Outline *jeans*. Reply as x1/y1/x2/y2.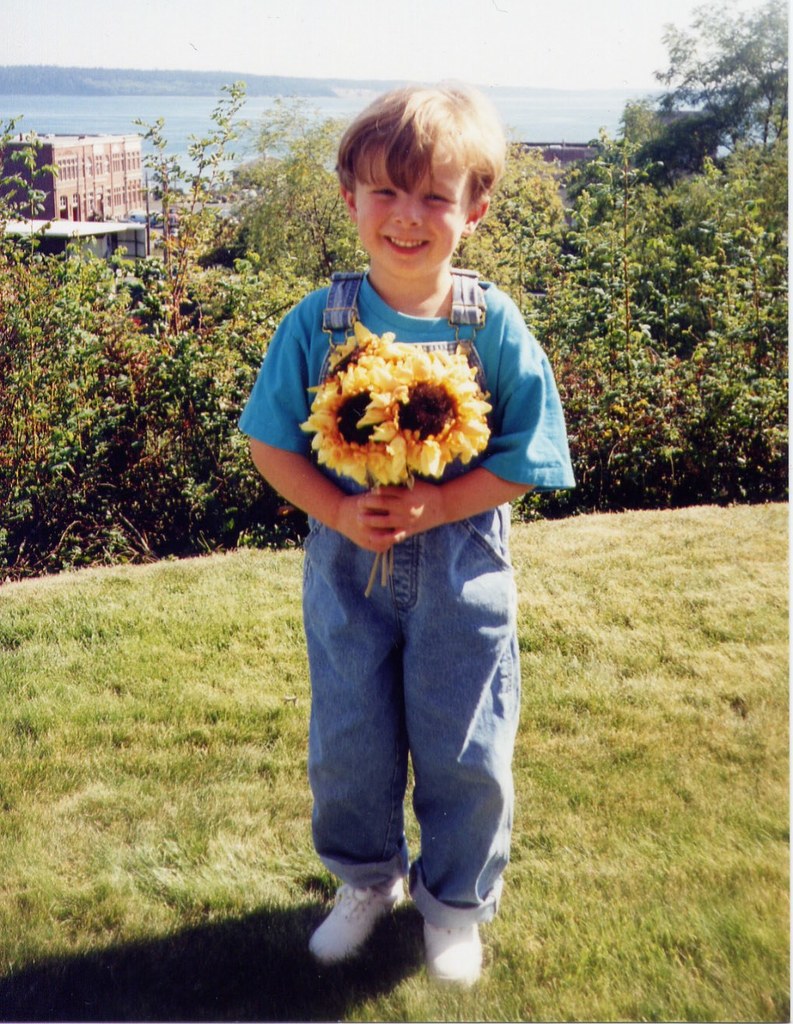
270/500/544/986.
